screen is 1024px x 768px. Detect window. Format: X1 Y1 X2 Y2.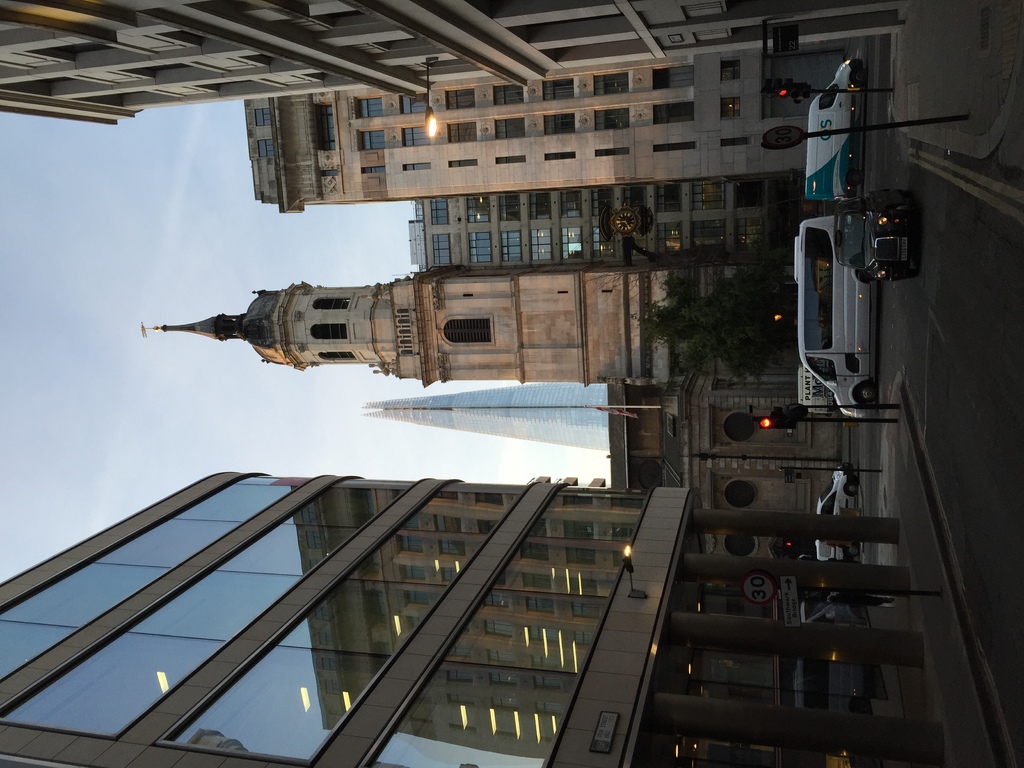
694 180 728 212.
